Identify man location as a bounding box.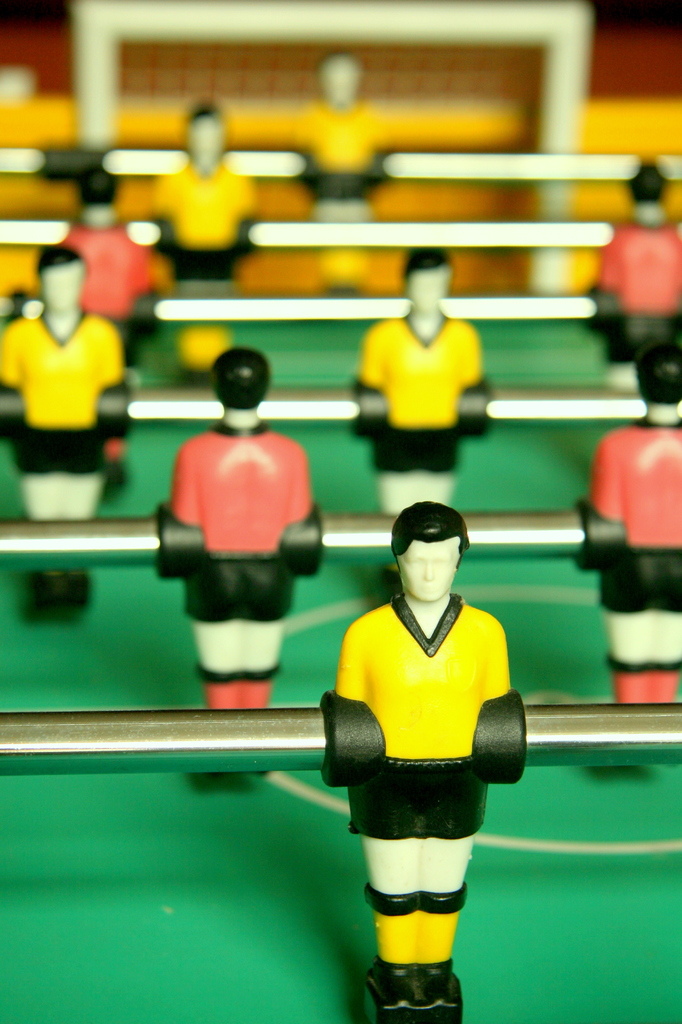
x1=341 y1=250 x2=491 y2=584.
